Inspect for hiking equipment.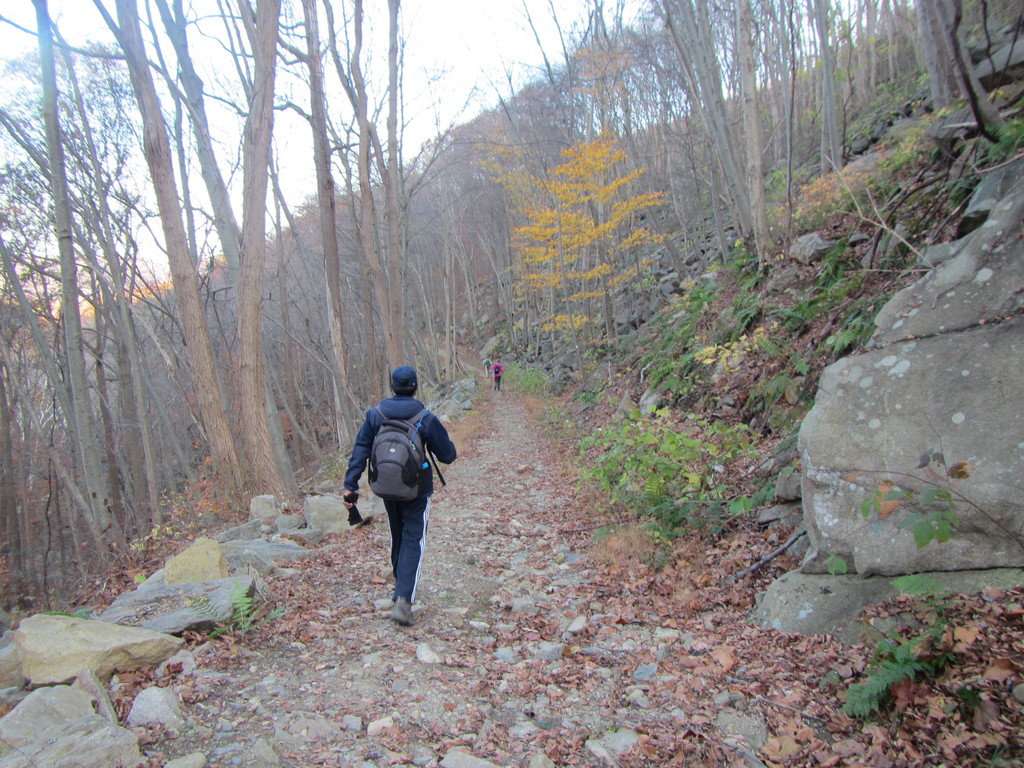
Inspection: bbox=[393, 596, 418, 627].
